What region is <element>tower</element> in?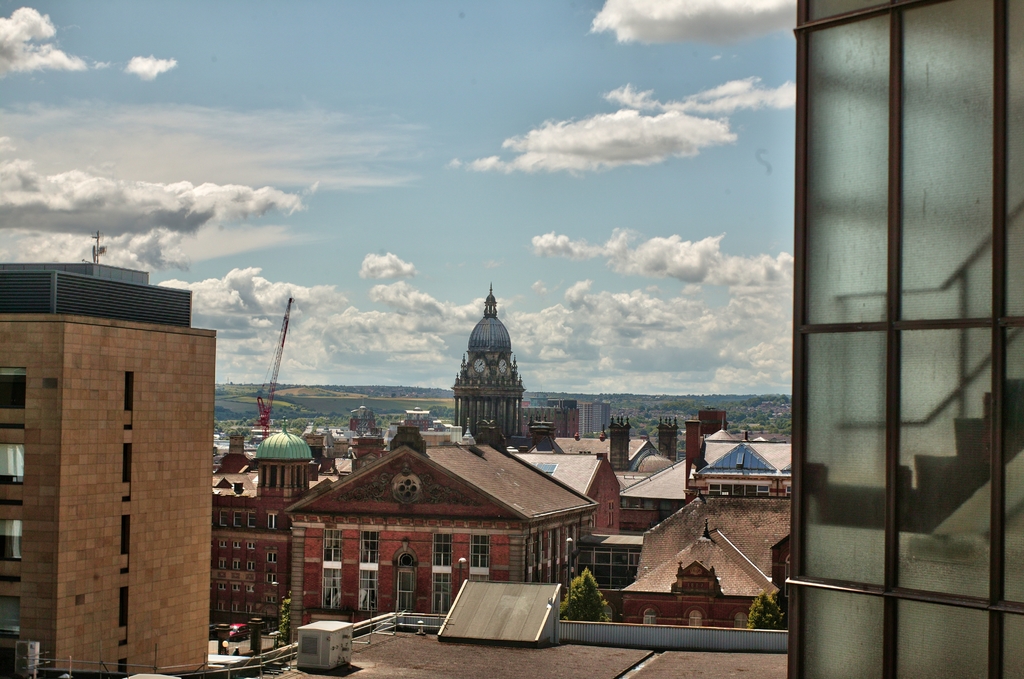
x1=543, y1=394, x2=584, y2=434.
